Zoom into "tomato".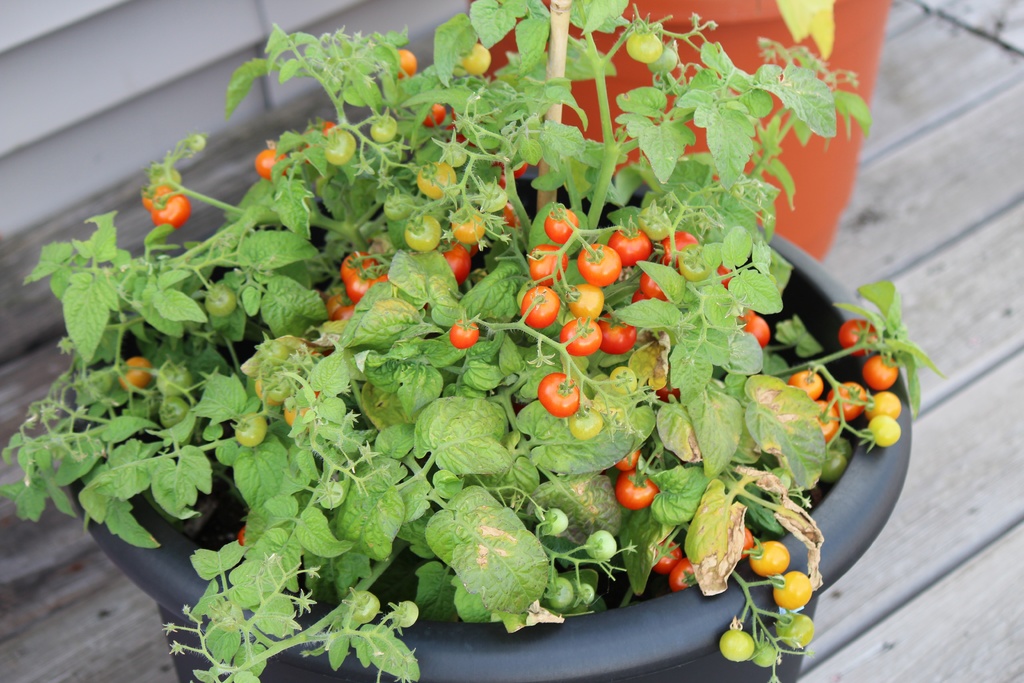
Zoom target: {"left": 473, "top": 184, "right": 507, "bottom": 217}.
